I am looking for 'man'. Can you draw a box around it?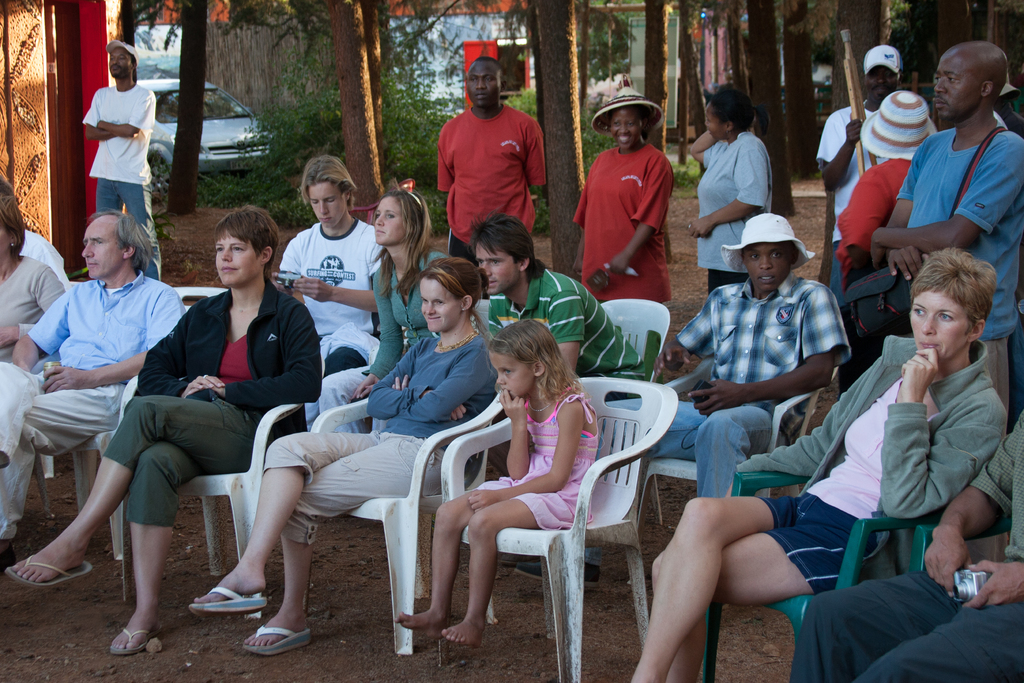
Sure, the bounding box is x1=509 y1=211 x2=850 y2=577.
